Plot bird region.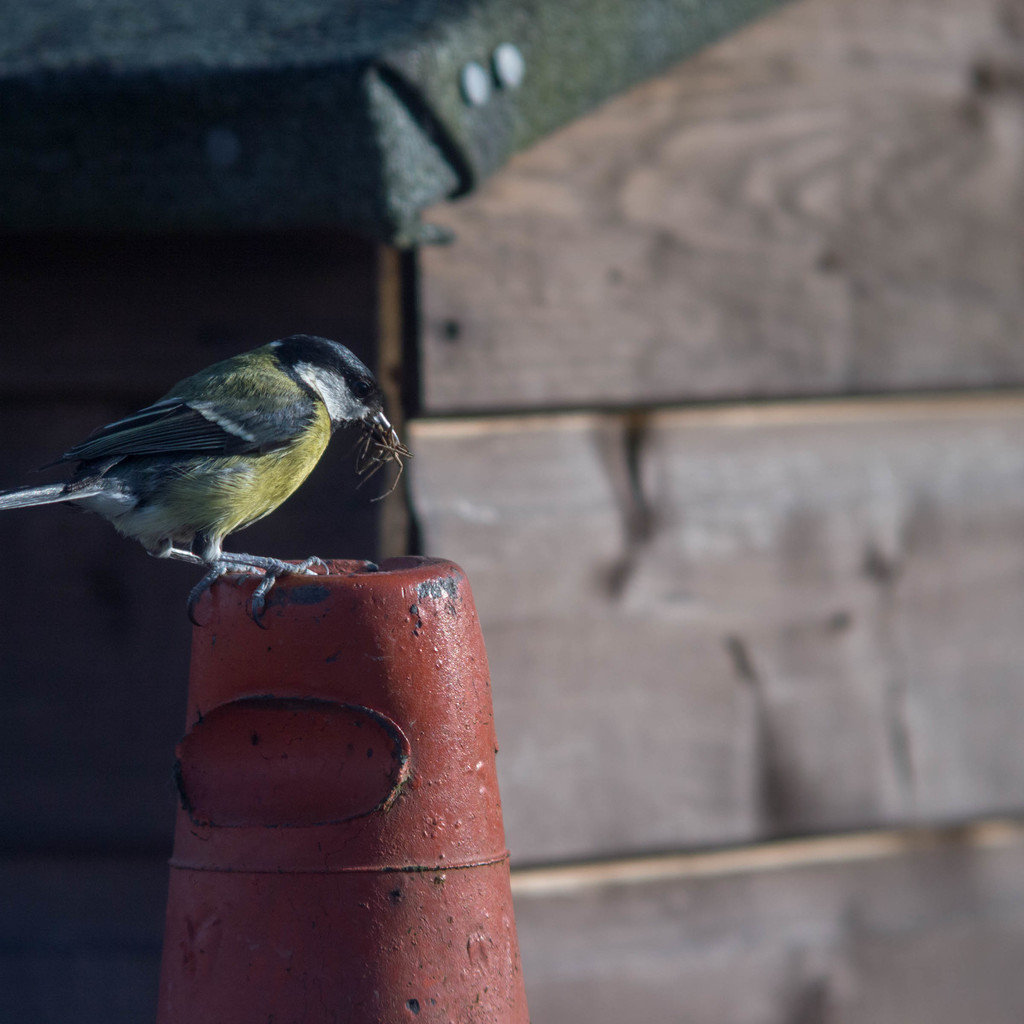
Plotted at detection(8, 333, 401, 610).
